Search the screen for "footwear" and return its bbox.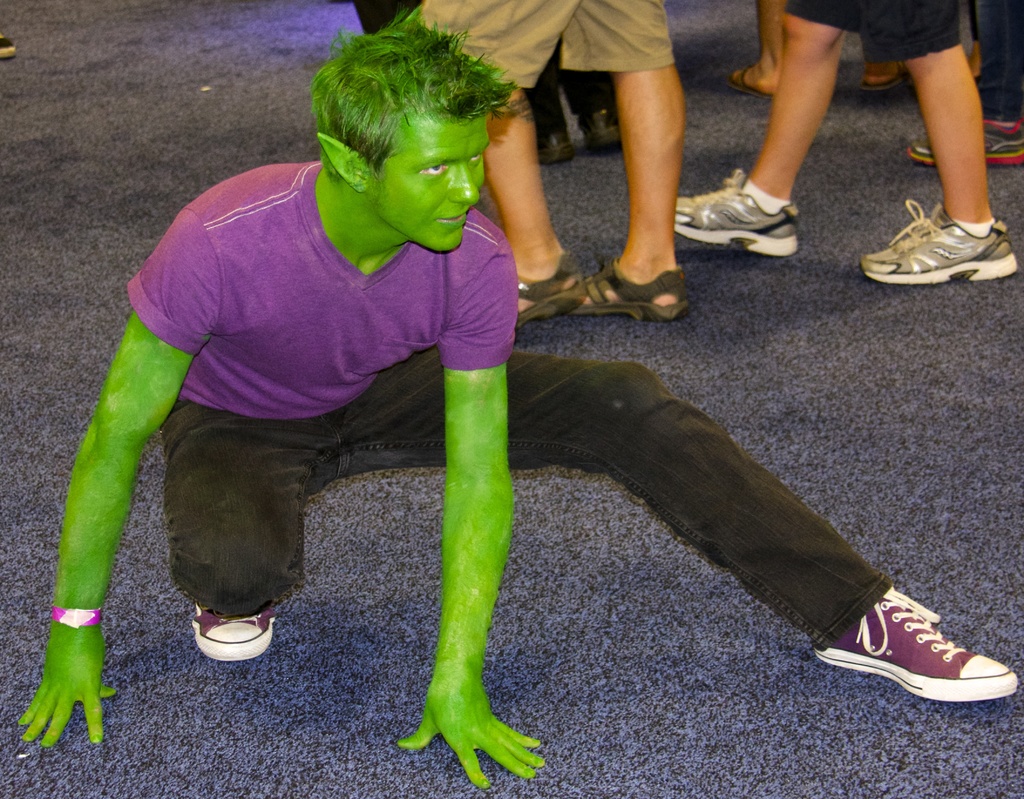
Found: Rect(812, 581, 1020, 703).
